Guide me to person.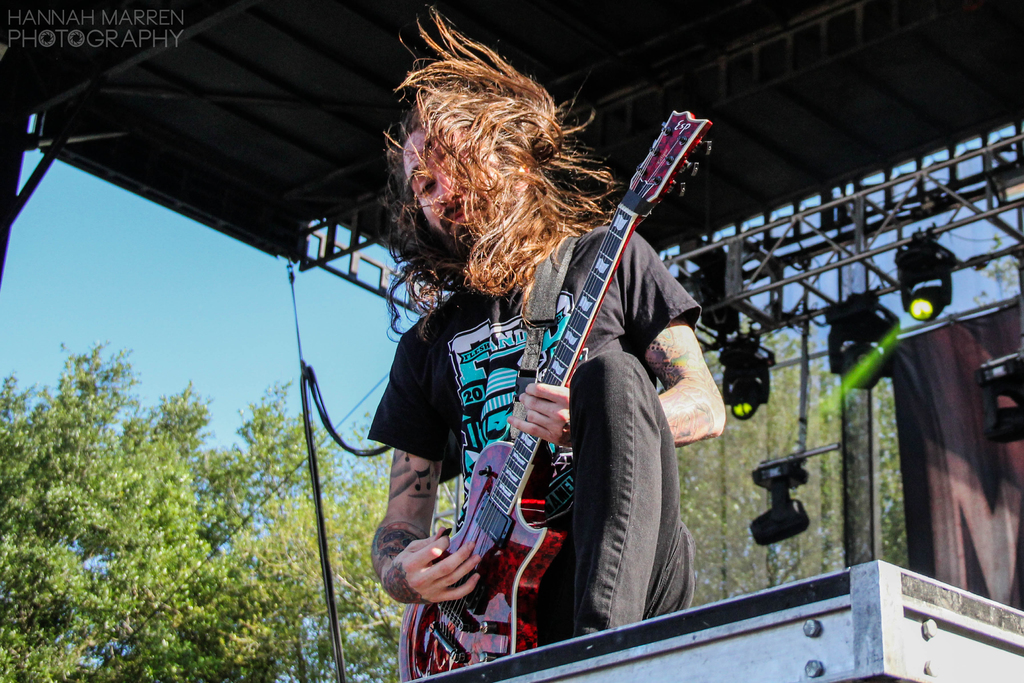
Guidance: l=366, t=1, r=726, b=643.
